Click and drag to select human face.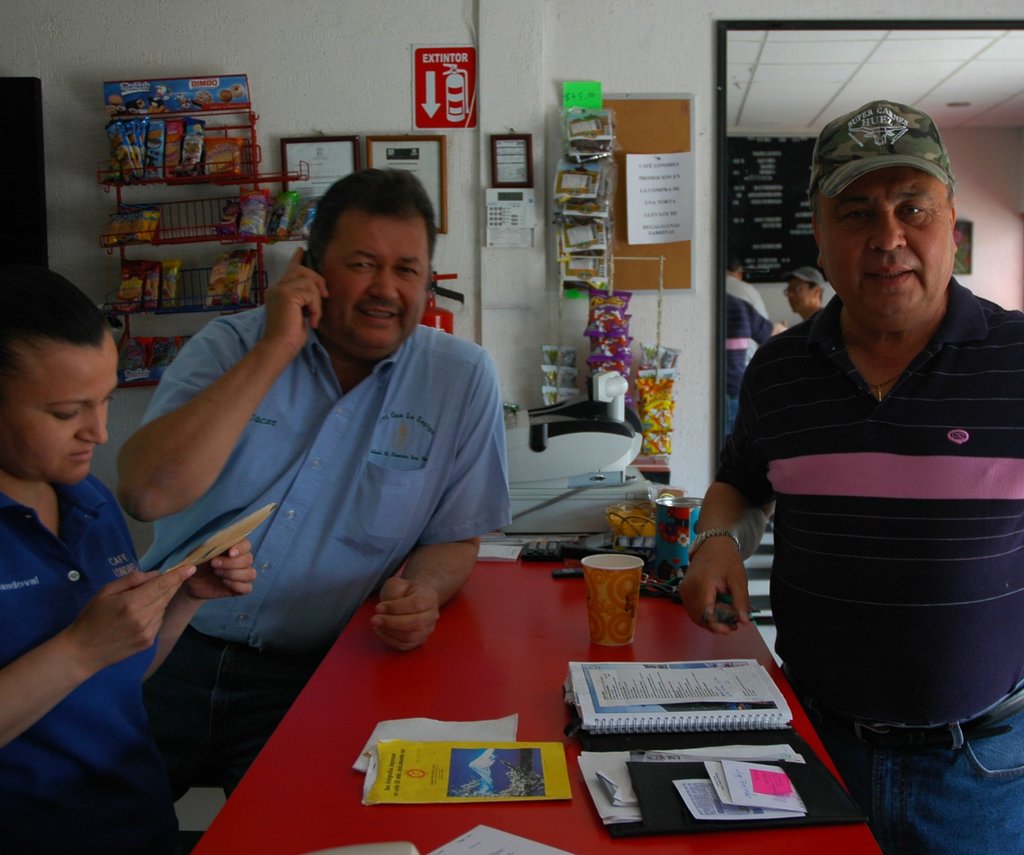
Selection: BBox(320, 208, 430, 357).
